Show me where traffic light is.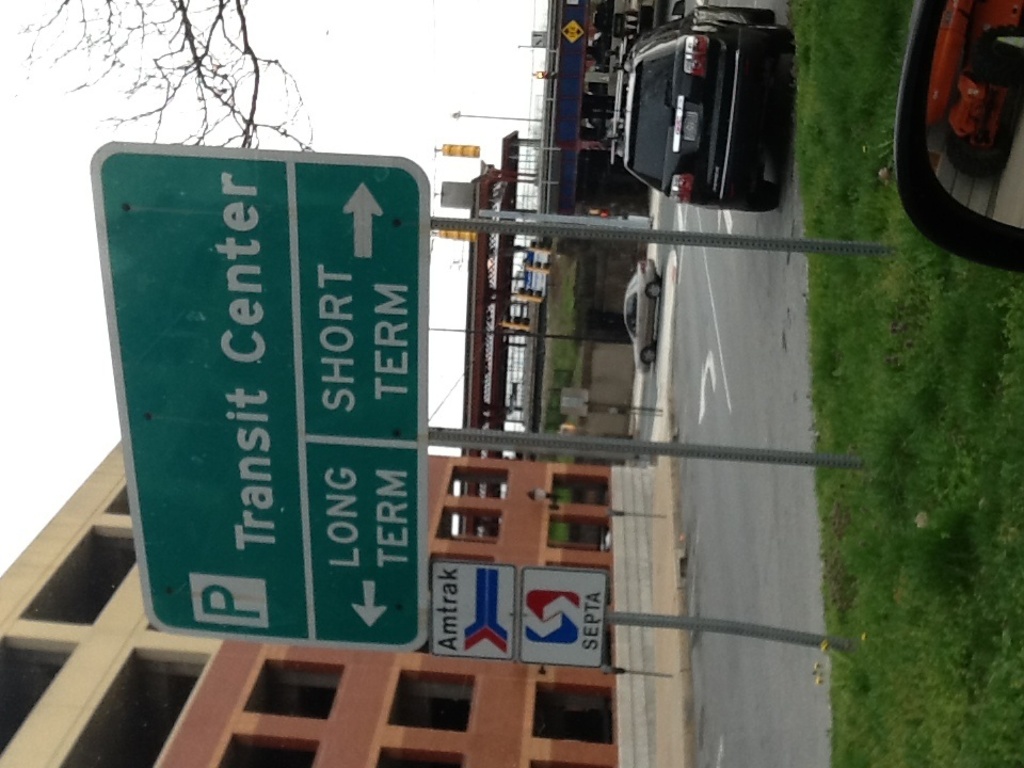
traffic light is at <box>438,229,475,244</box>.
